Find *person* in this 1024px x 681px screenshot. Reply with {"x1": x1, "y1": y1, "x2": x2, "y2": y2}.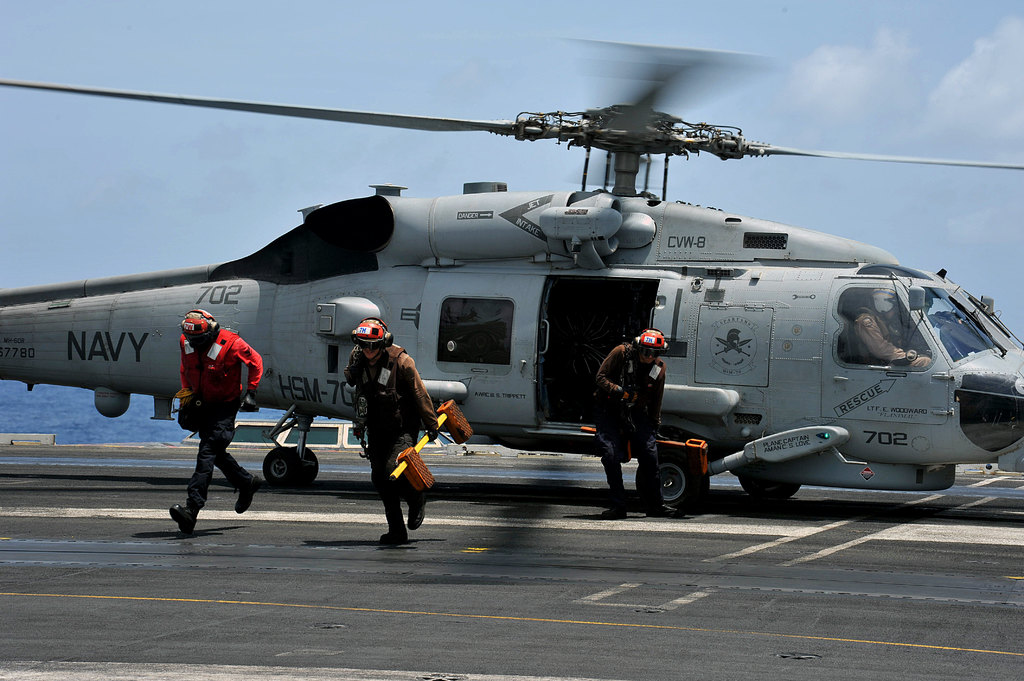
{"x1": 848, "y1": 287, "x2": 929, "y2": 371}.
